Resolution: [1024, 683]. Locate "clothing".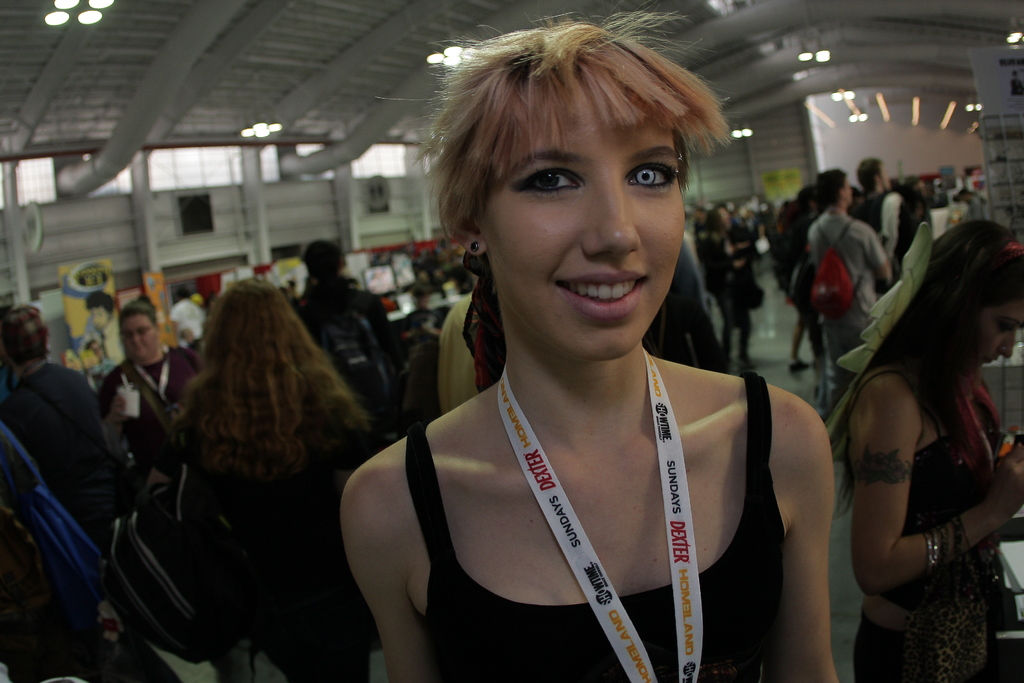
region(103, 345, 202, 480).
